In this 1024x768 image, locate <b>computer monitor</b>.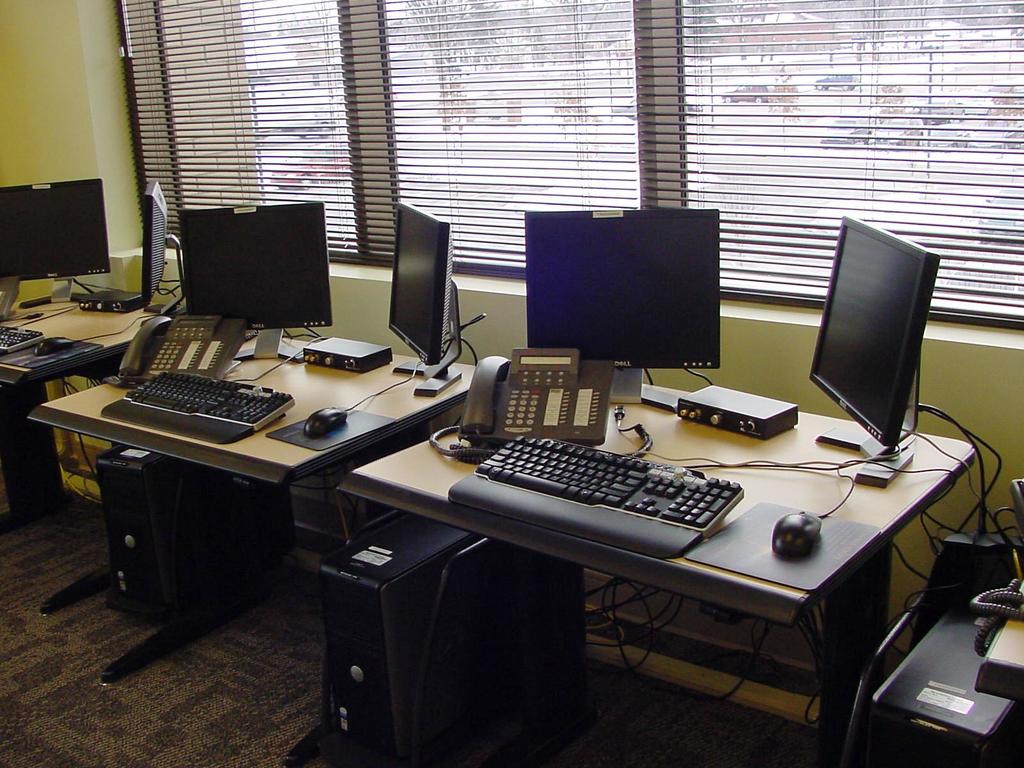
Bounding box: <box>378,205,465,404</box>.
